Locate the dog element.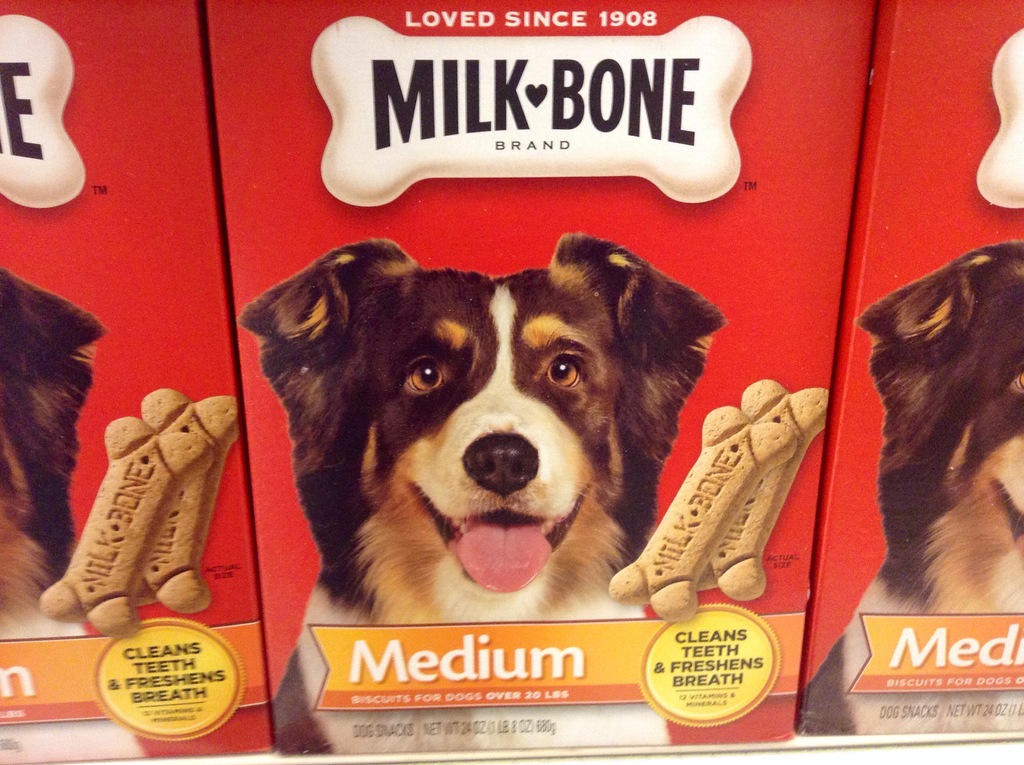
Element bbox: (796,234,1023,730).
